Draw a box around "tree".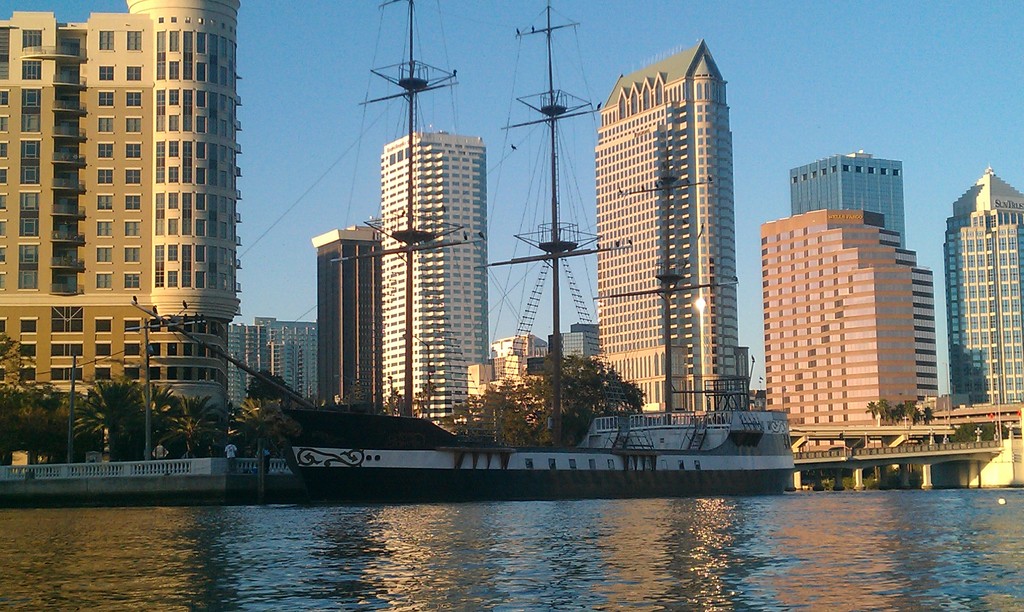
(230, 394, 299, 499).
